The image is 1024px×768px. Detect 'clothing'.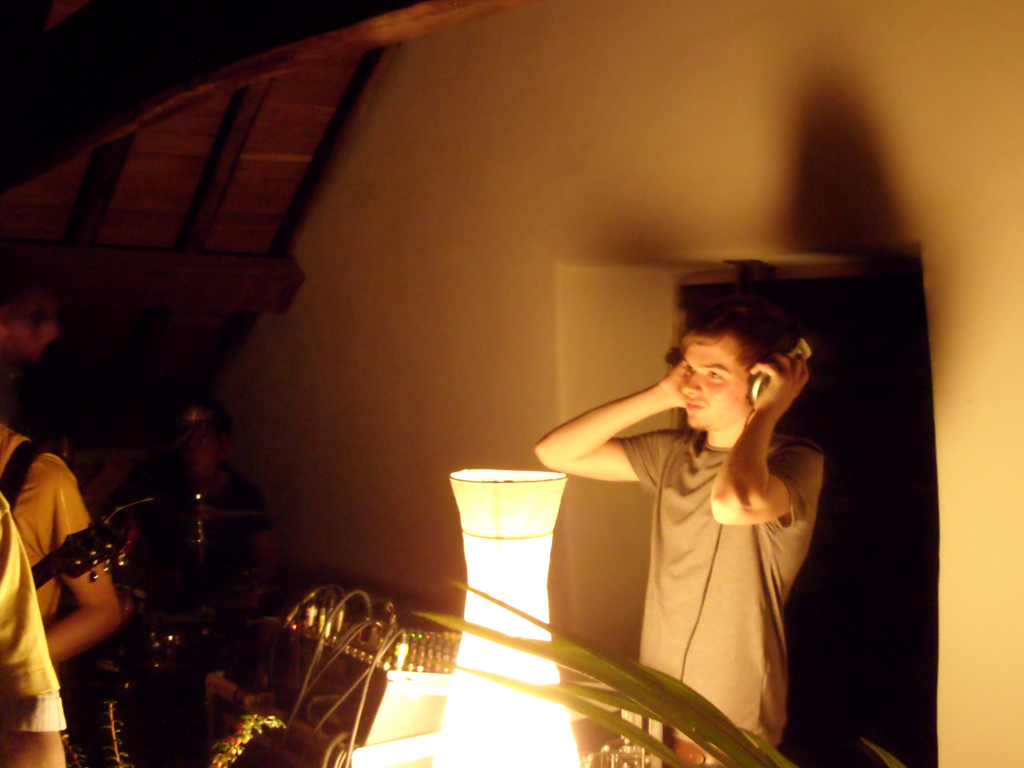
Detection: (616,420,834,767).
